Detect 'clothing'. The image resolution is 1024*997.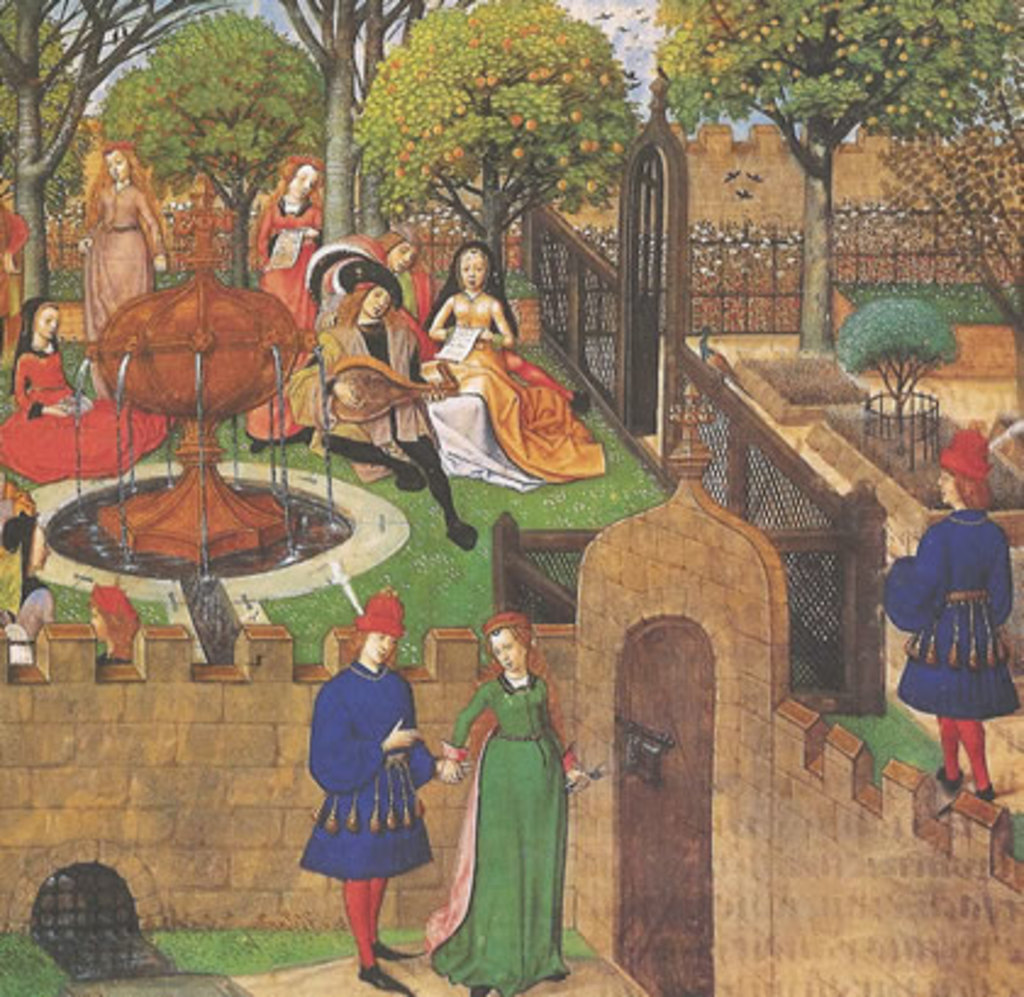
290, 663, 429, 907.
